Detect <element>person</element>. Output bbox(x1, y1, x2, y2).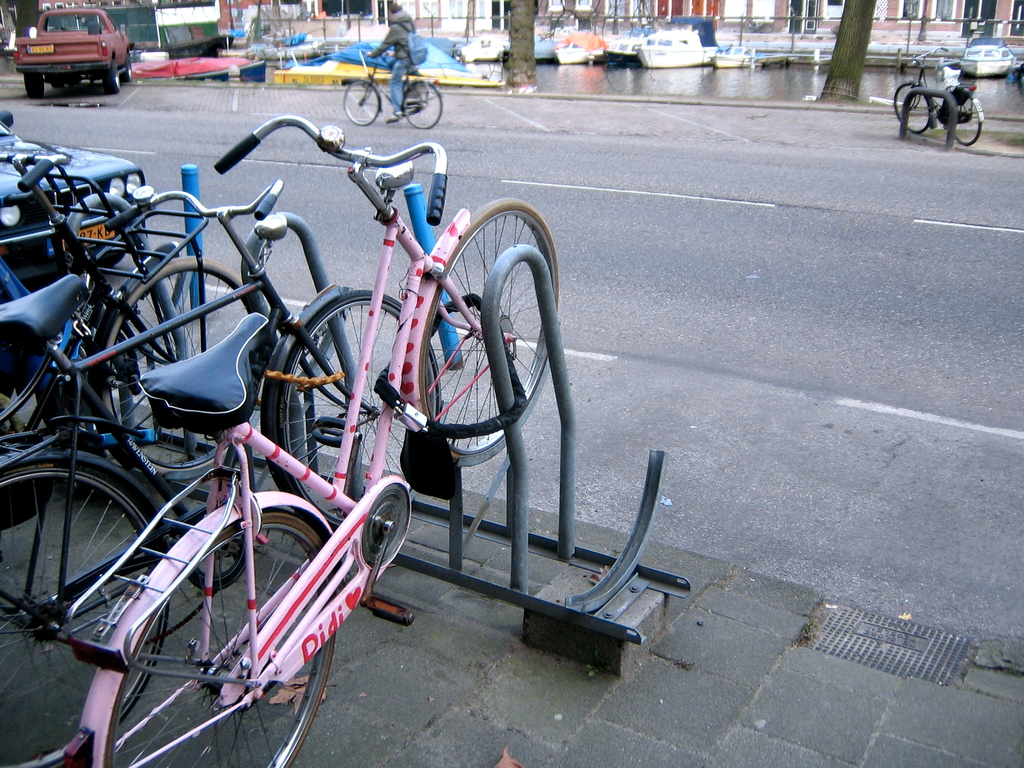
bbox(361, 3, 429, 125).
